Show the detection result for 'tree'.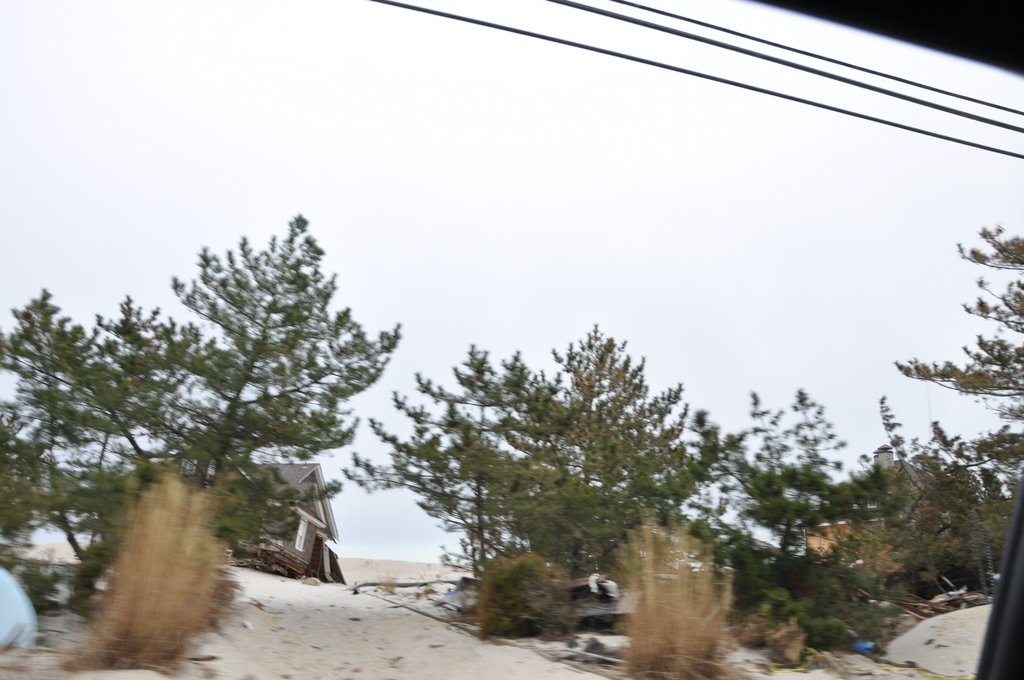
{"left": 0, "top": 279, "right": 189, "bottom": 613}.
